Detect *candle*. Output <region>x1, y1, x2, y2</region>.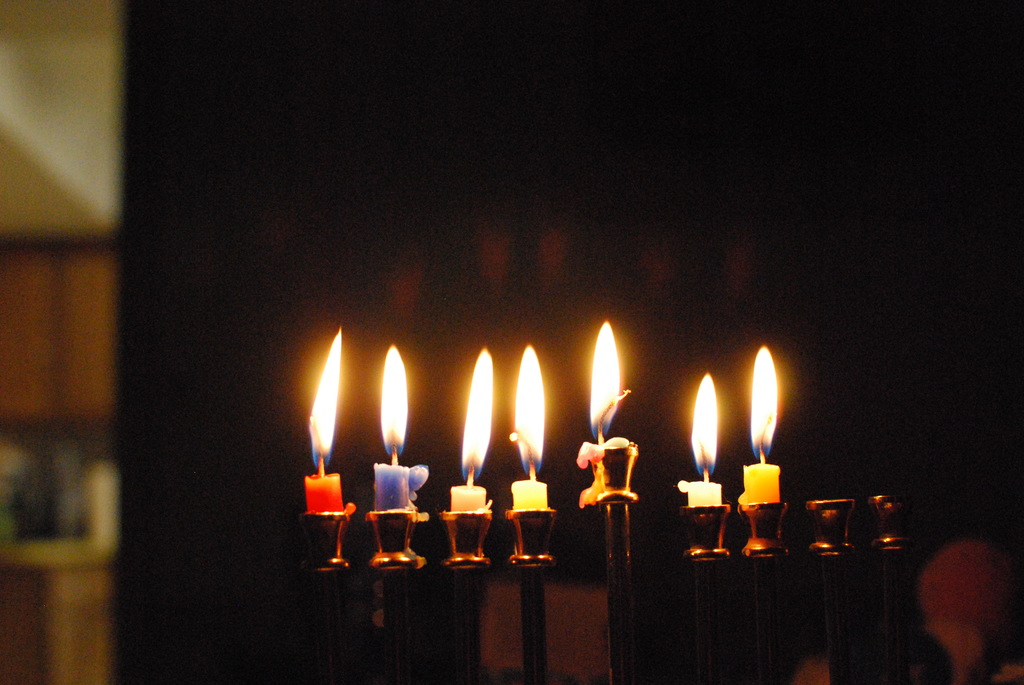
<region>678, 373, 723, 507</region>.
